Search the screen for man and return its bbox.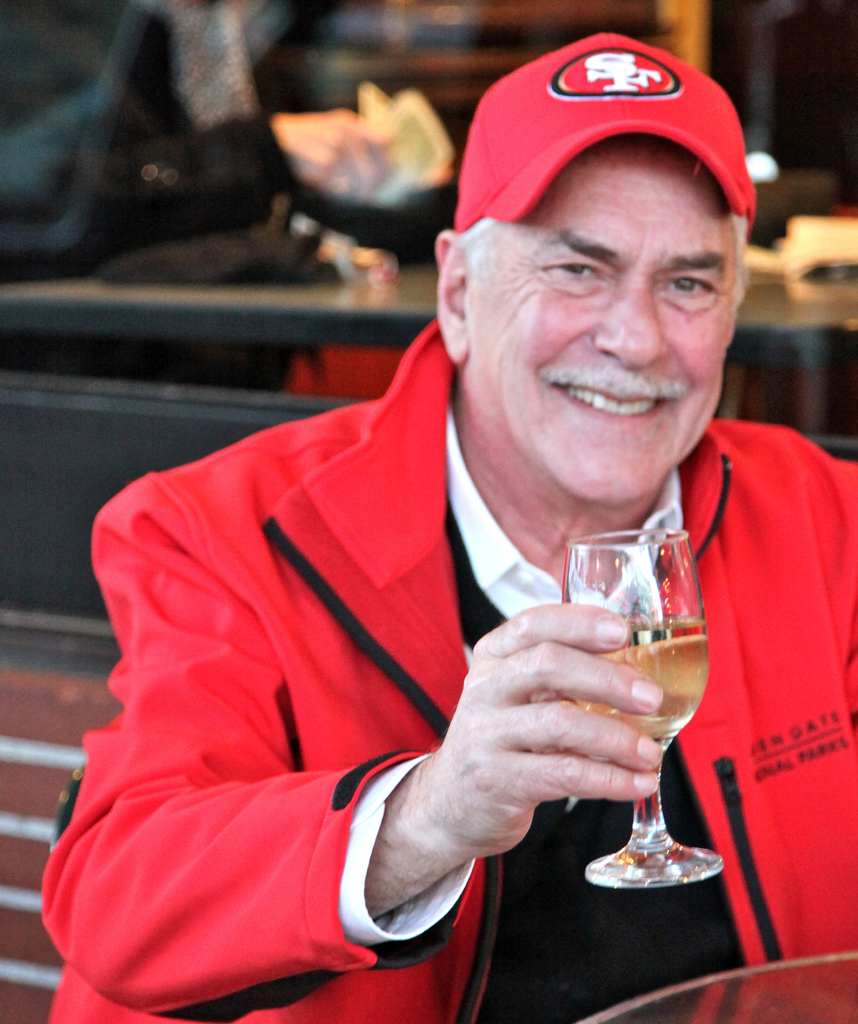
Found: (59,85,805,999).
